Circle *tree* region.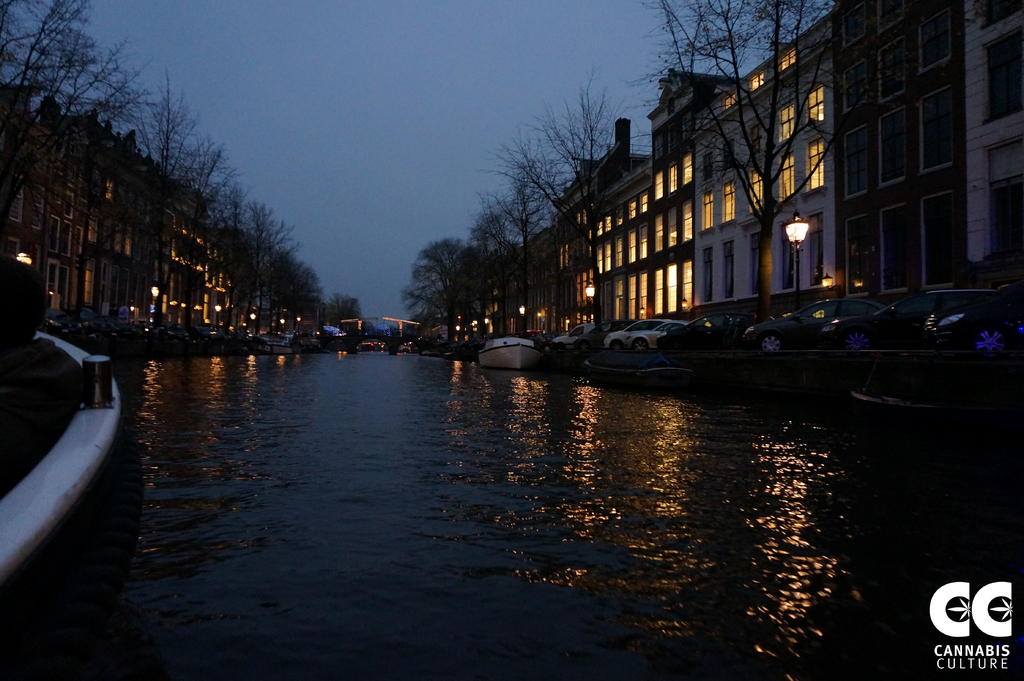
Region: rect(464, 160, 561, 350).
